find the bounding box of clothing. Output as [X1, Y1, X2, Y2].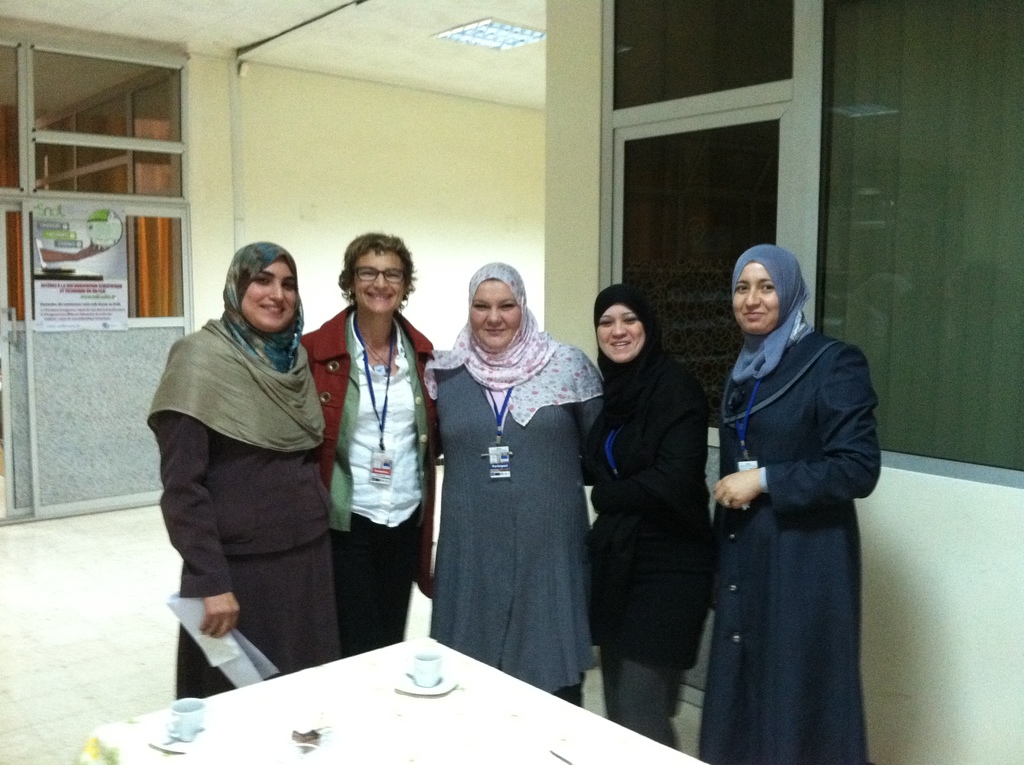
[134, 239, 332, 692].
